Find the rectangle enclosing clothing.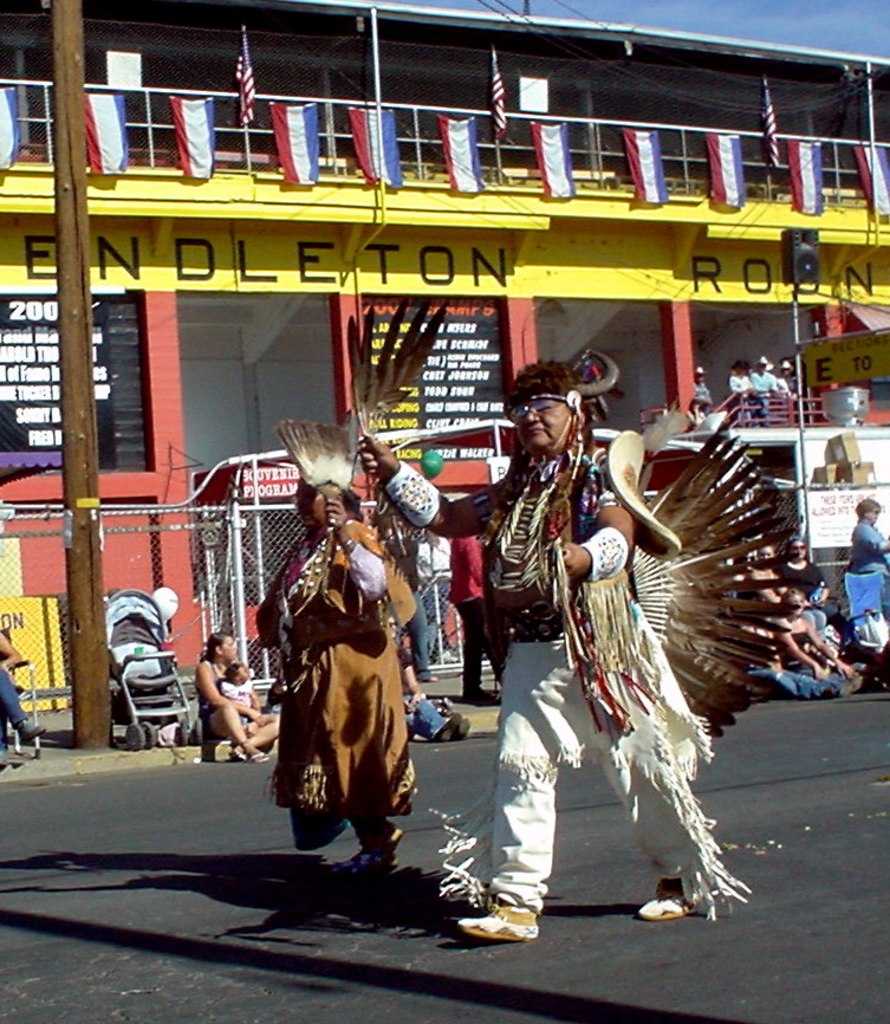
pyautogui.locateOnScreen(852, 519, 889, 579).
